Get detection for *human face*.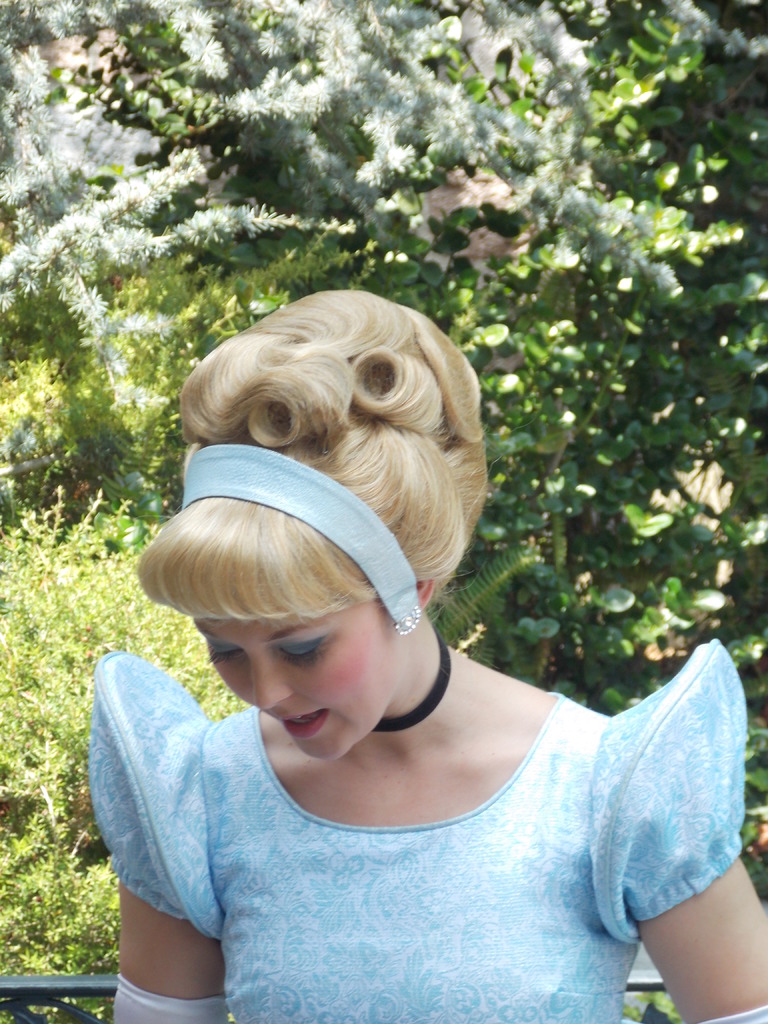
Detection: box(195, 603, 391, 765).
